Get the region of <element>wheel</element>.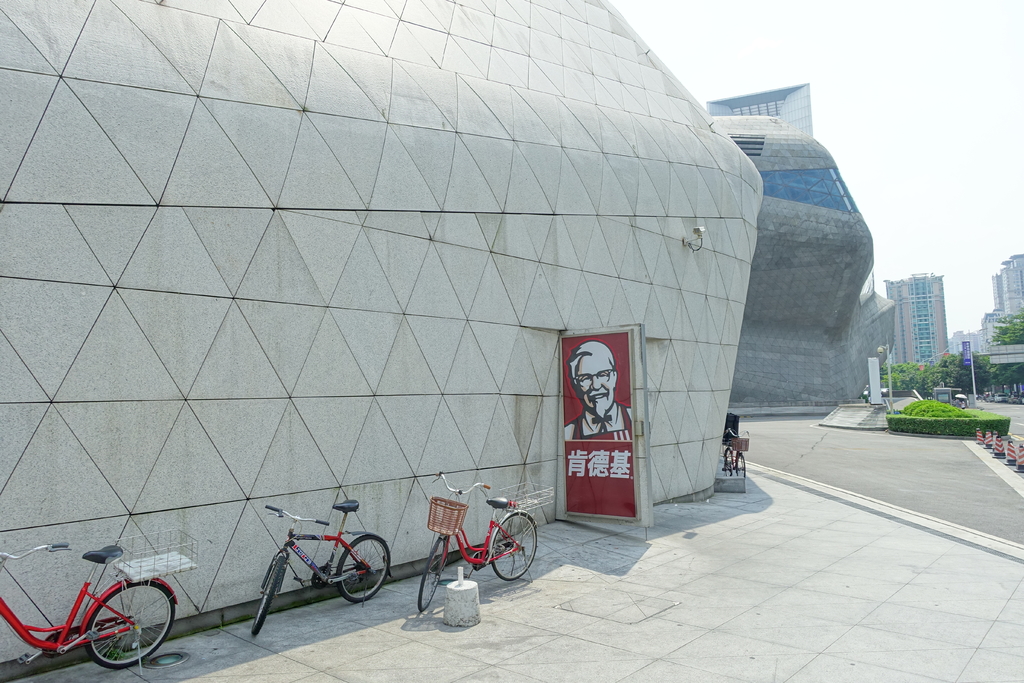
(248, 553, 286, 637).
